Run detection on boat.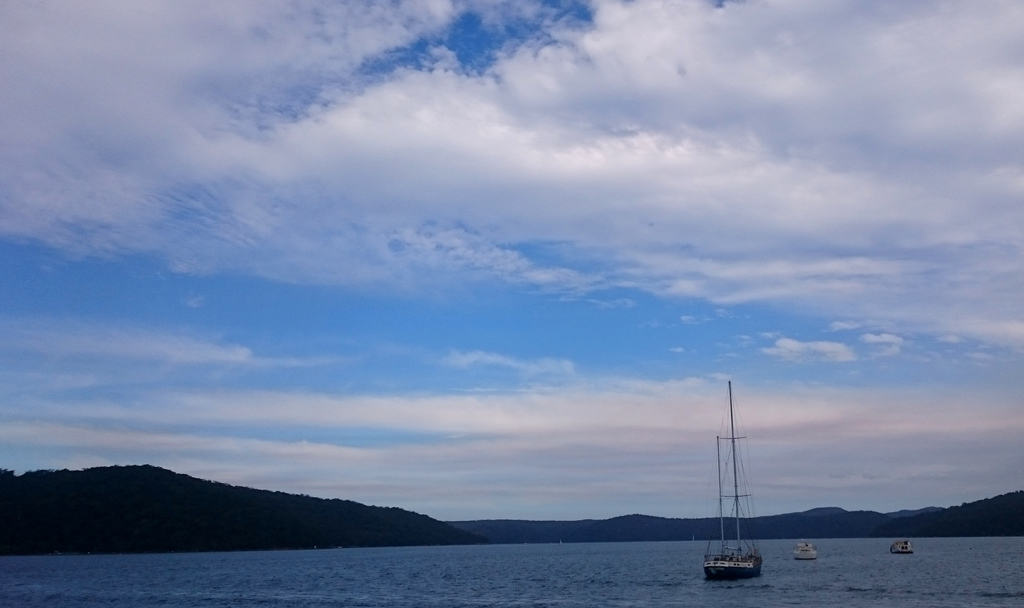
Result: BBox(793, 542, 819, 560).
